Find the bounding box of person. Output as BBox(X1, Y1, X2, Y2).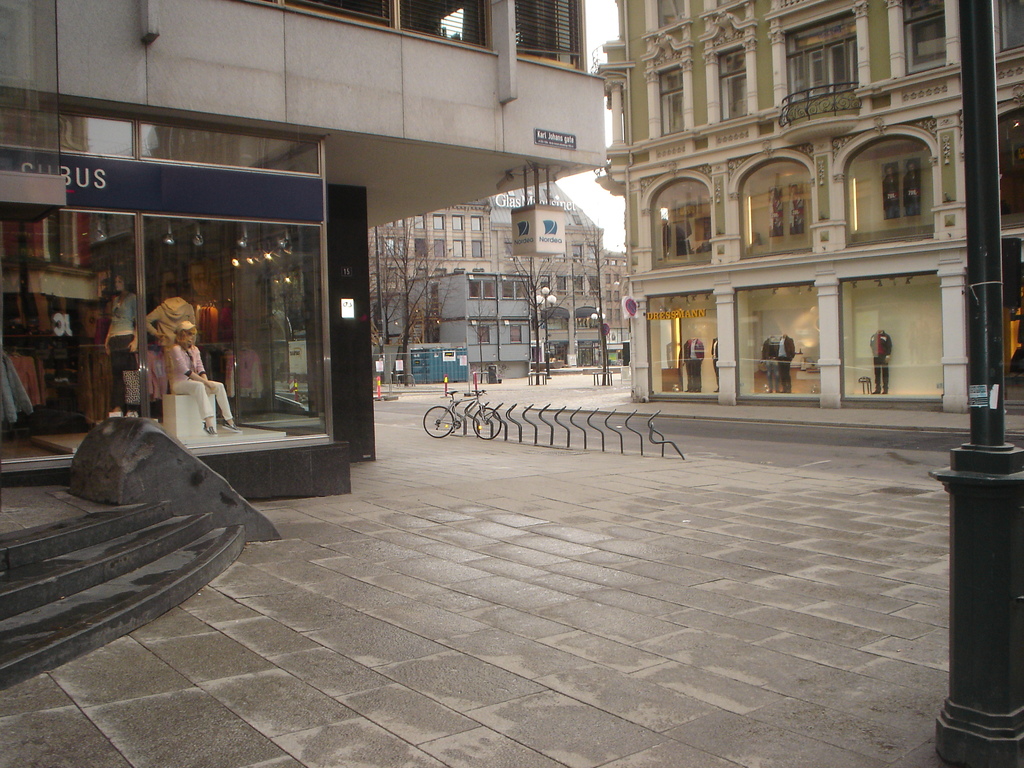
BBox(761, 335, 777, 388).
